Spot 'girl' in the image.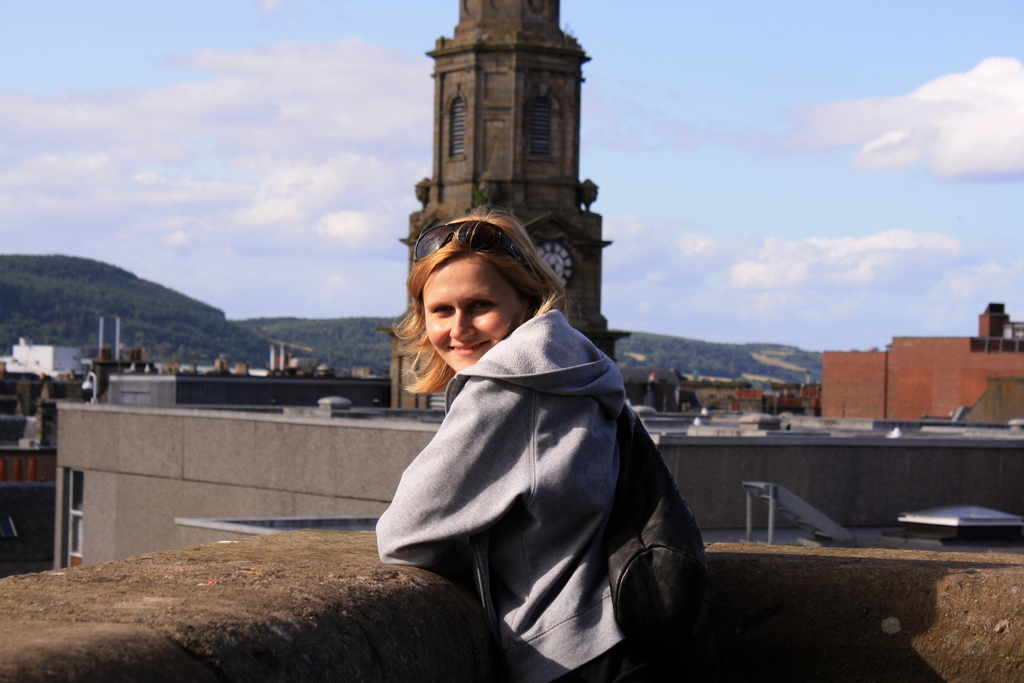
'girl' found at (370, 197, 721, 682).
